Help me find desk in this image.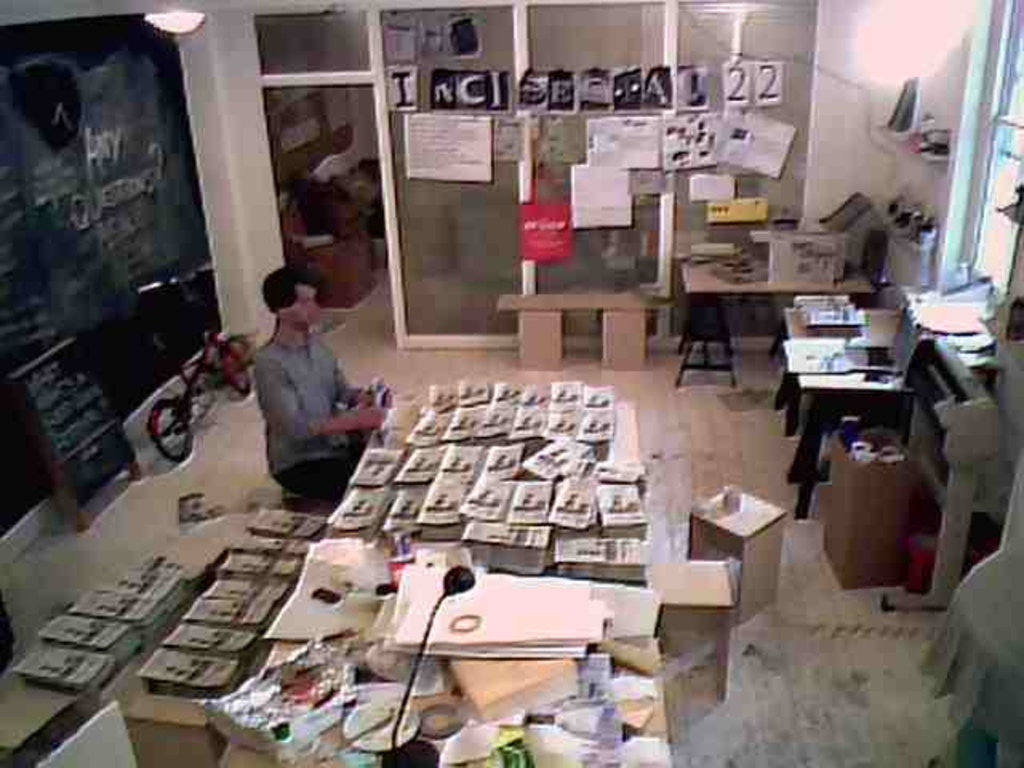
Found it: box=[760, 293, 958, 486].
